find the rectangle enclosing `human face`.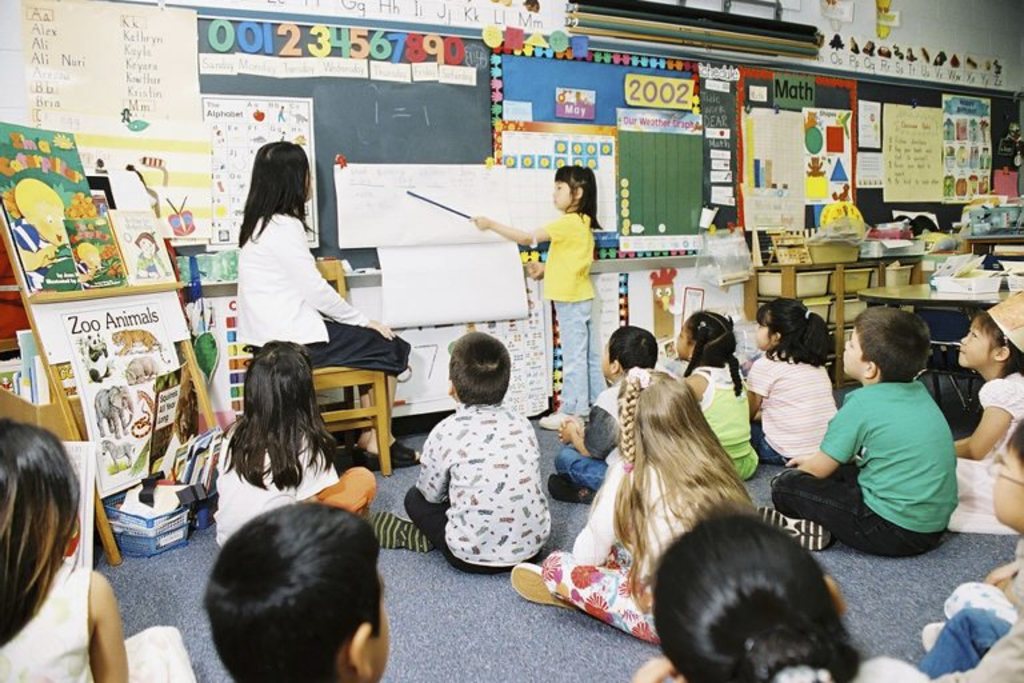
757/315/771/354.
